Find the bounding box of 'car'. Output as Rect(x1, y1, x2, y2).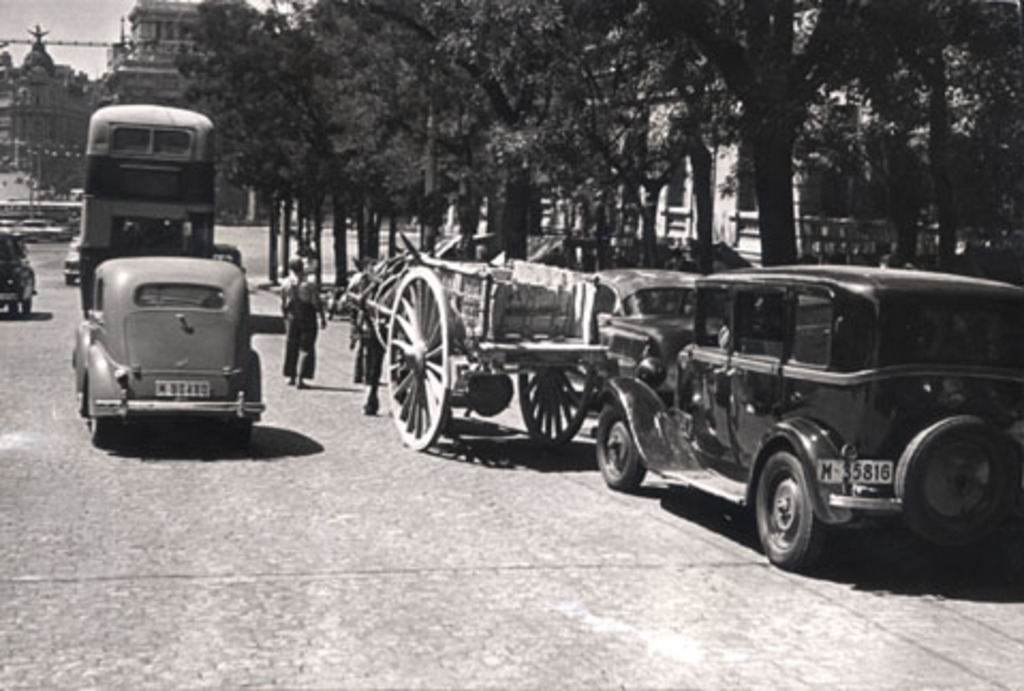
Rect(64, 237, 83, 285).
